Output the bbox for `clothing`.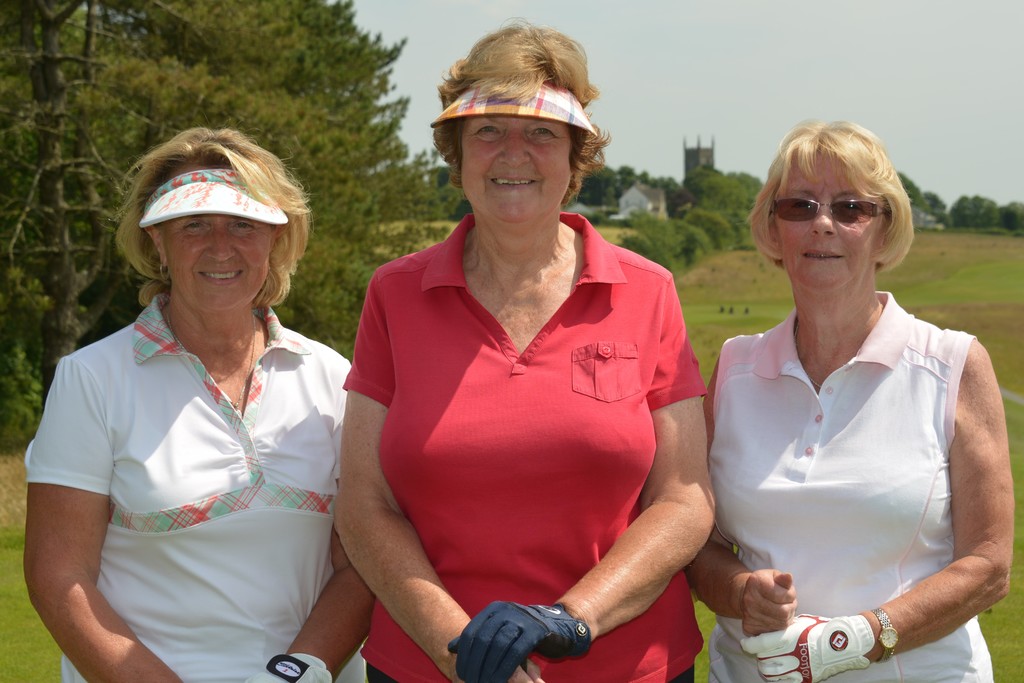
344 210 710 682.
